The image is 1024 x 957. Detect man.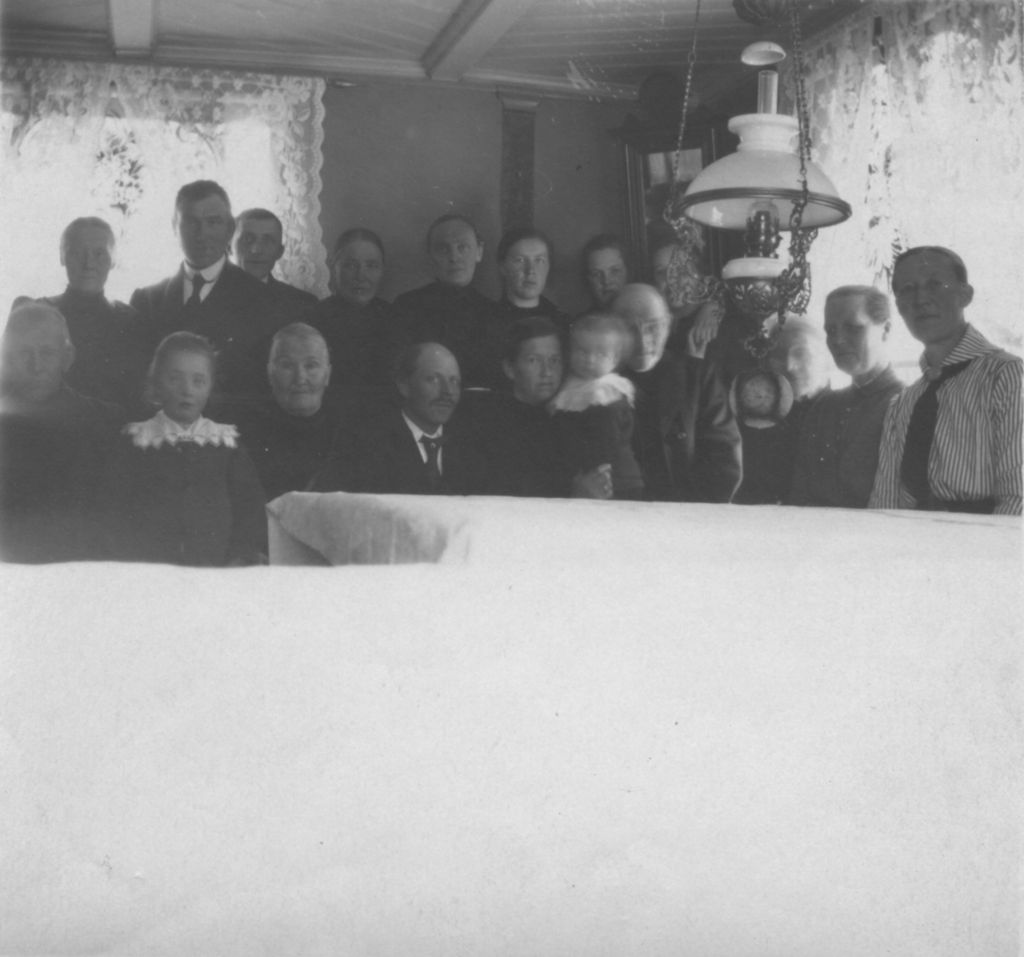
Detection: detection(606, 282, 742, 502).
